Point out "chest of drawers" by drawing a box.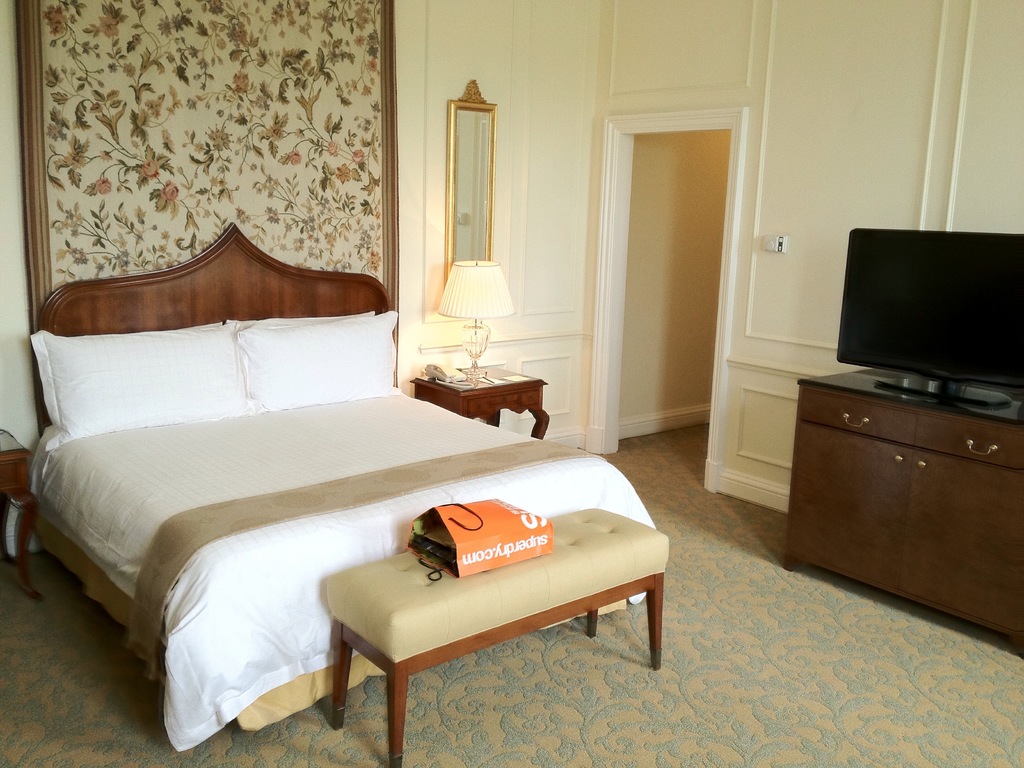
1:426:44:601.
